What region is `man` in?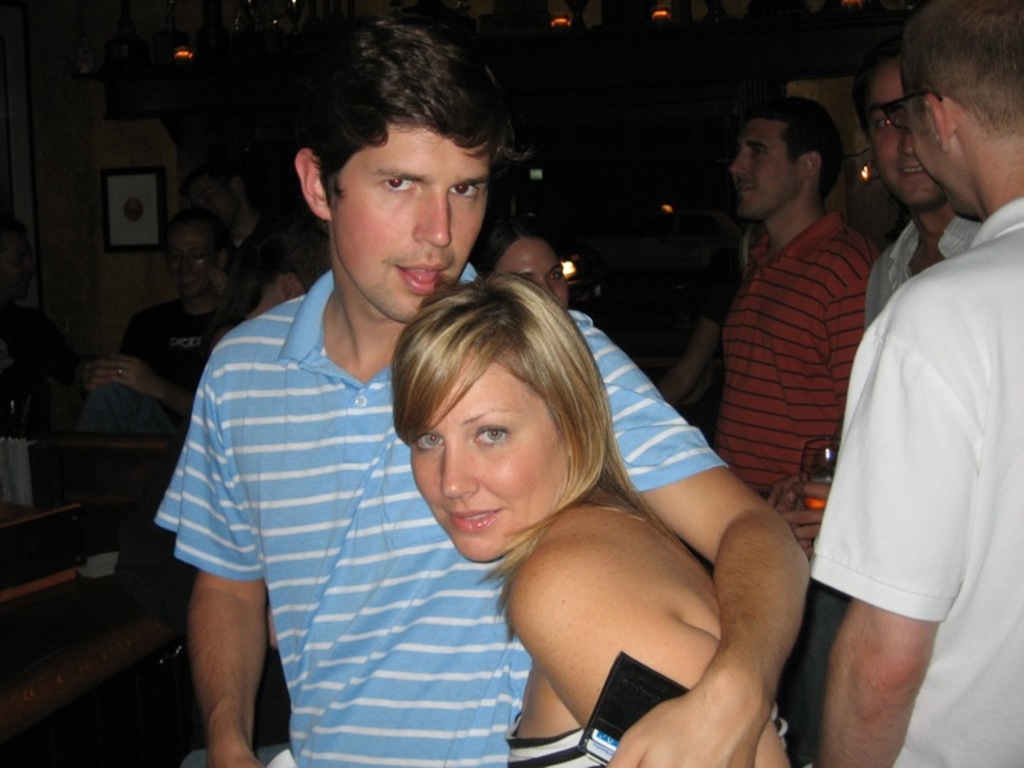
rect(867, 20, 995, 329).
